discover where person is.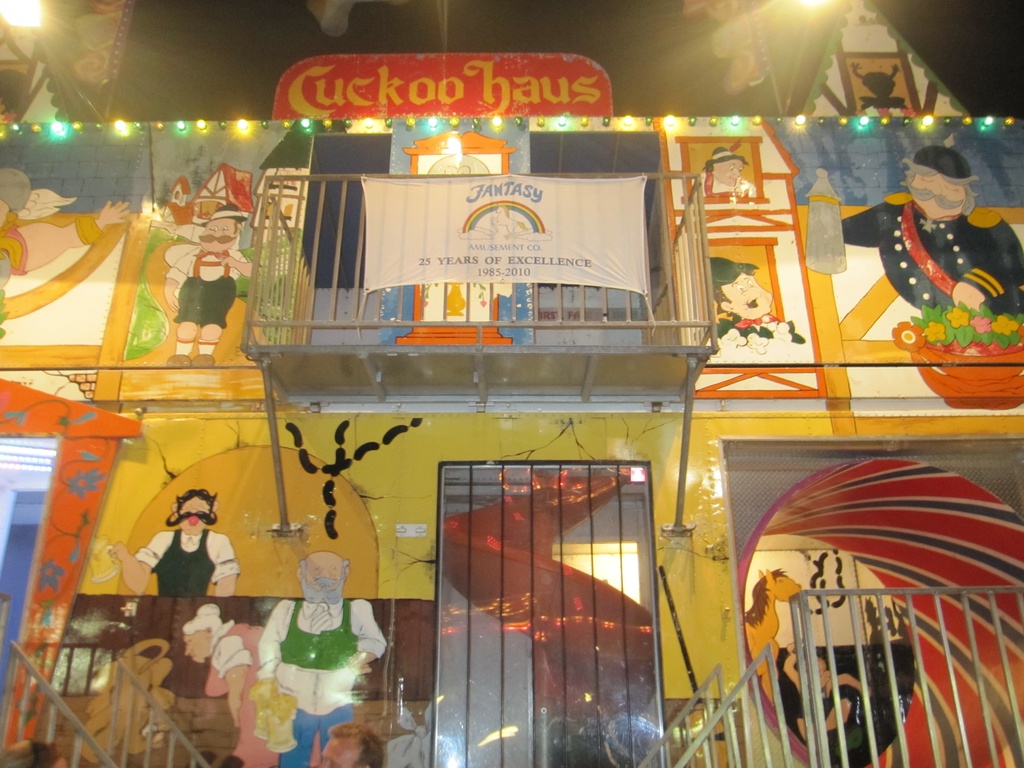
Discovered at 186, 604, 284, 767.
